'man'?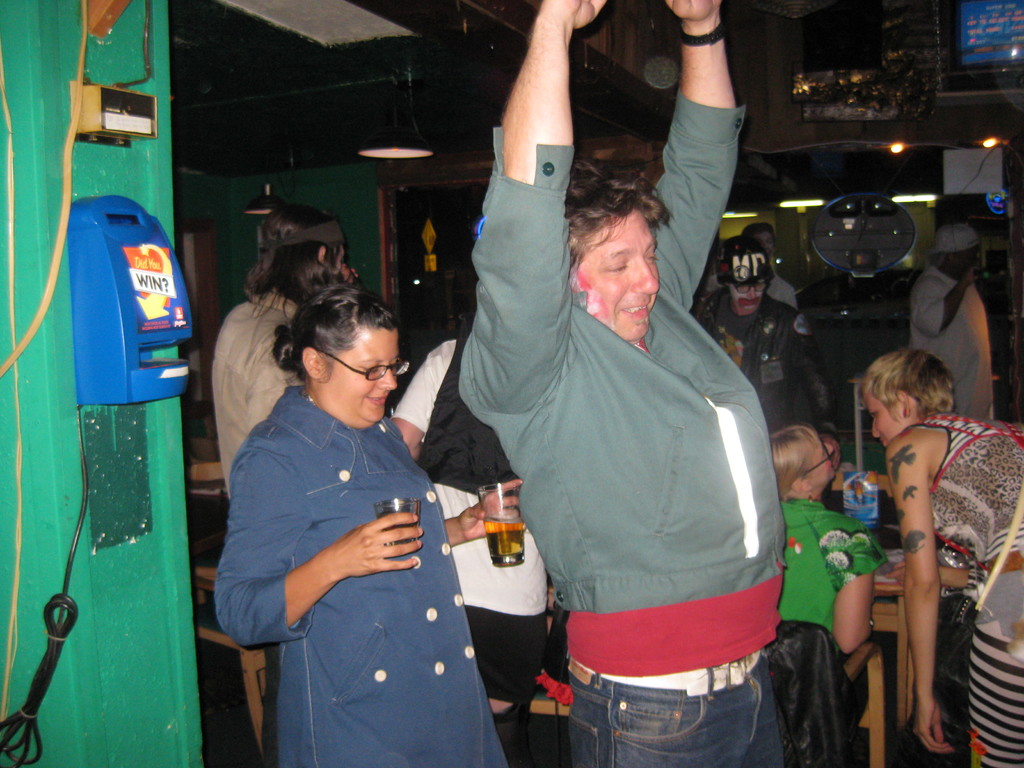
bbox=[394, 333, 553, 767]
